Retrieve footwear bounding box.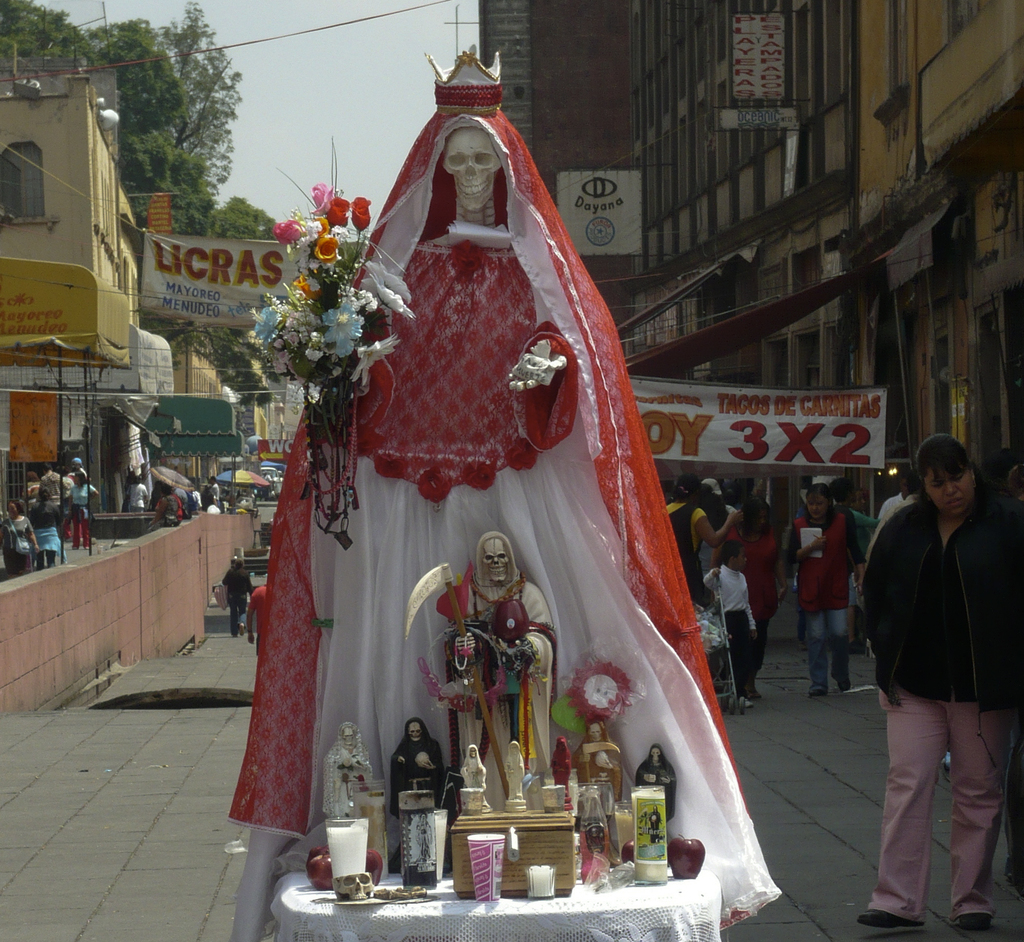
Bounding box: l=745, t=683, r=761, b=699.
